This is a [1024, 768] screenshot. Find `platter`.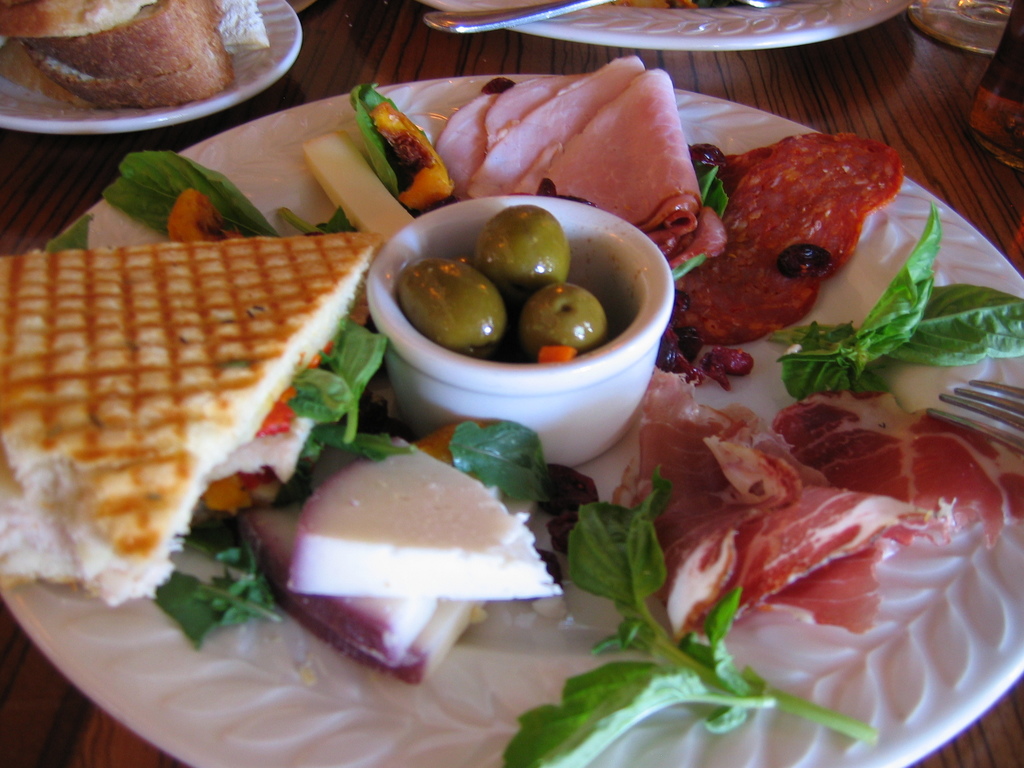
Bounding box: <region>432, 0, 911, 54</region>.
